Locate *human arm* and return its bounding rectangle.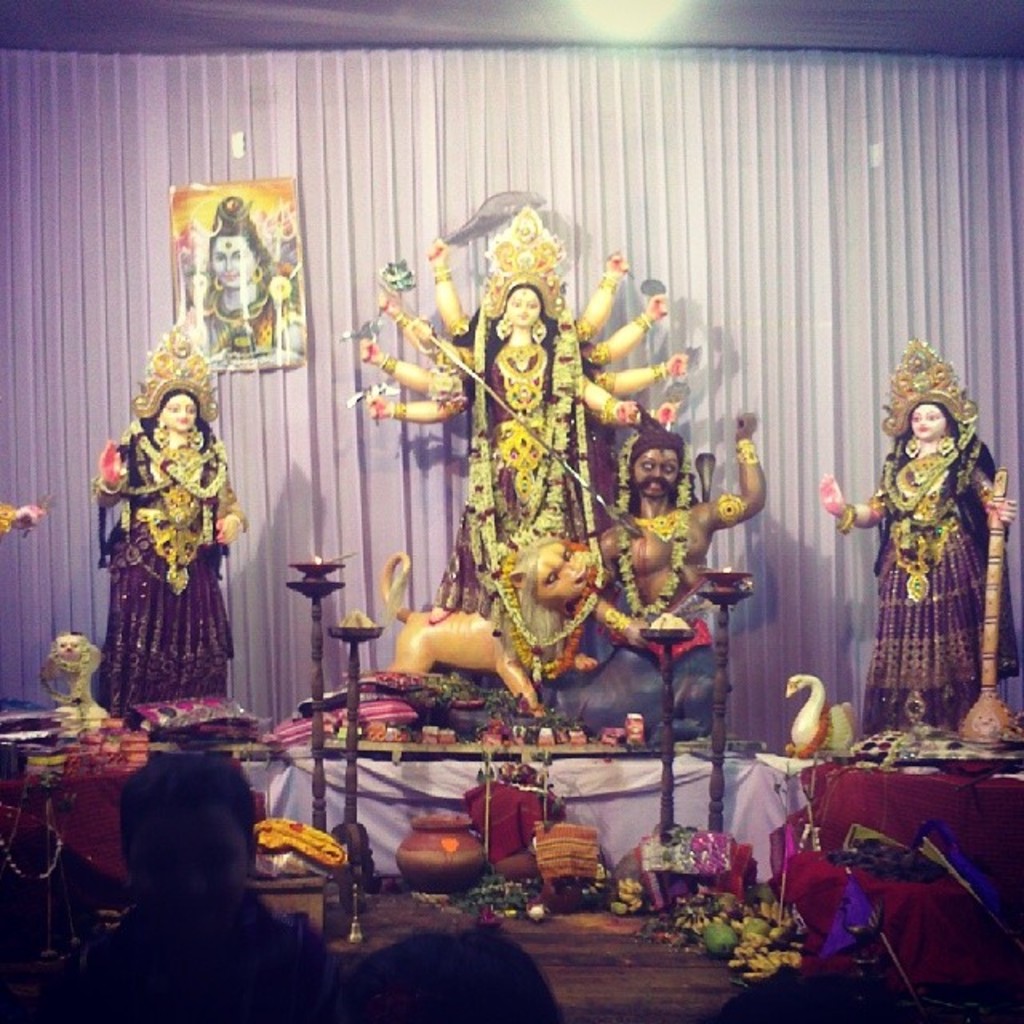
bbox=(90, 437, 130, 506).
